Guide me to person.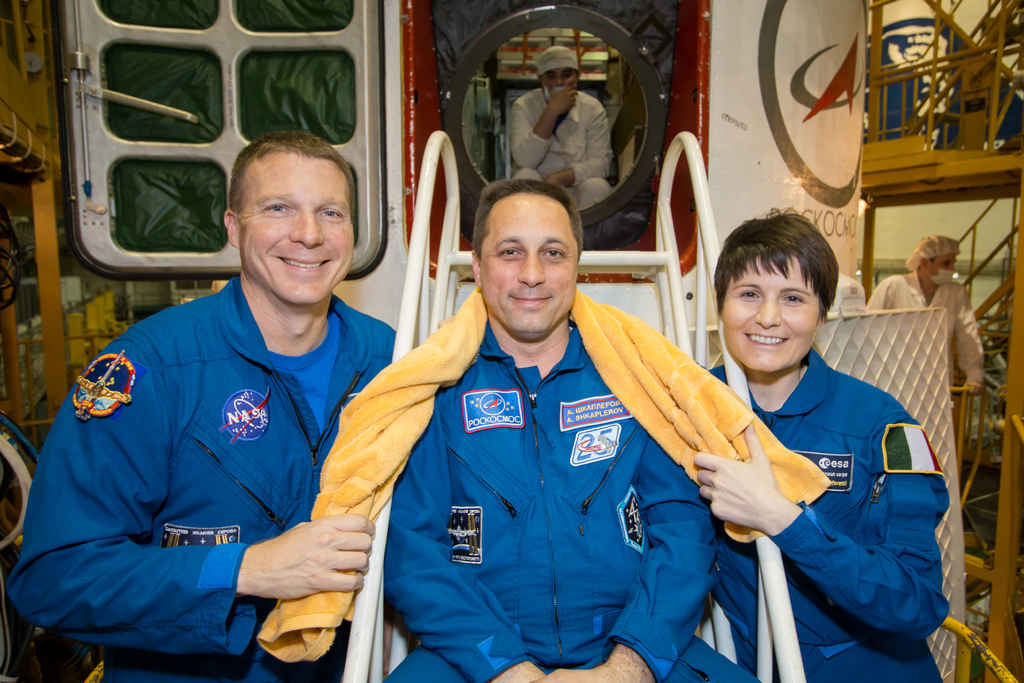
Guidance: crop(501, 40, 614, 214).
